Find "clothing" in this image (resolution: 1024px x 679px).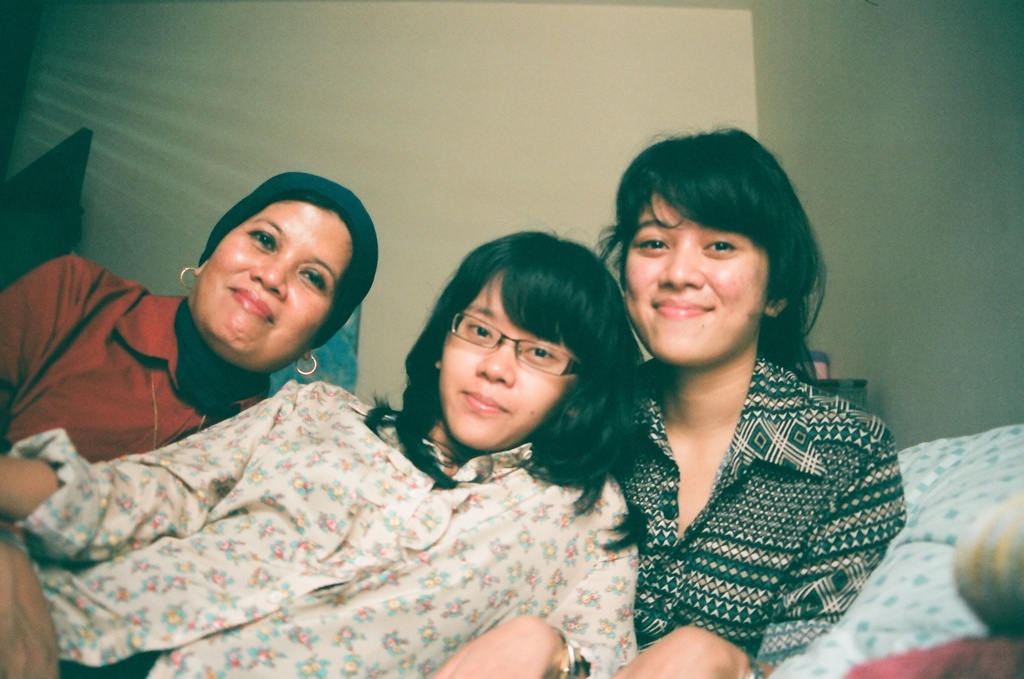
bbox=[613, 358, 909, 678].
